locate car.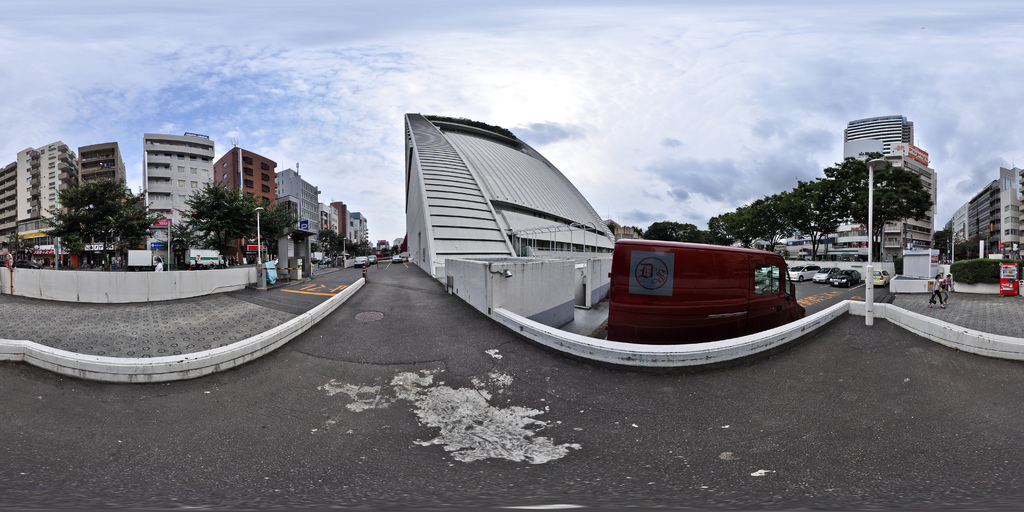
Bounding box: locate(810, 269, 823, 280).
